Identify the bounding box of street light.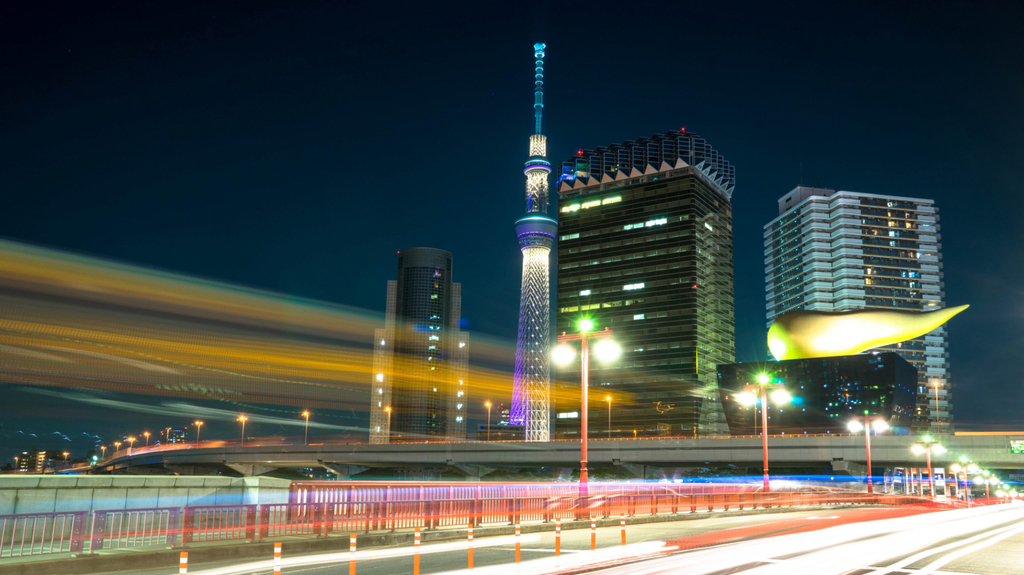
detection(300, 408, 311, 447).
